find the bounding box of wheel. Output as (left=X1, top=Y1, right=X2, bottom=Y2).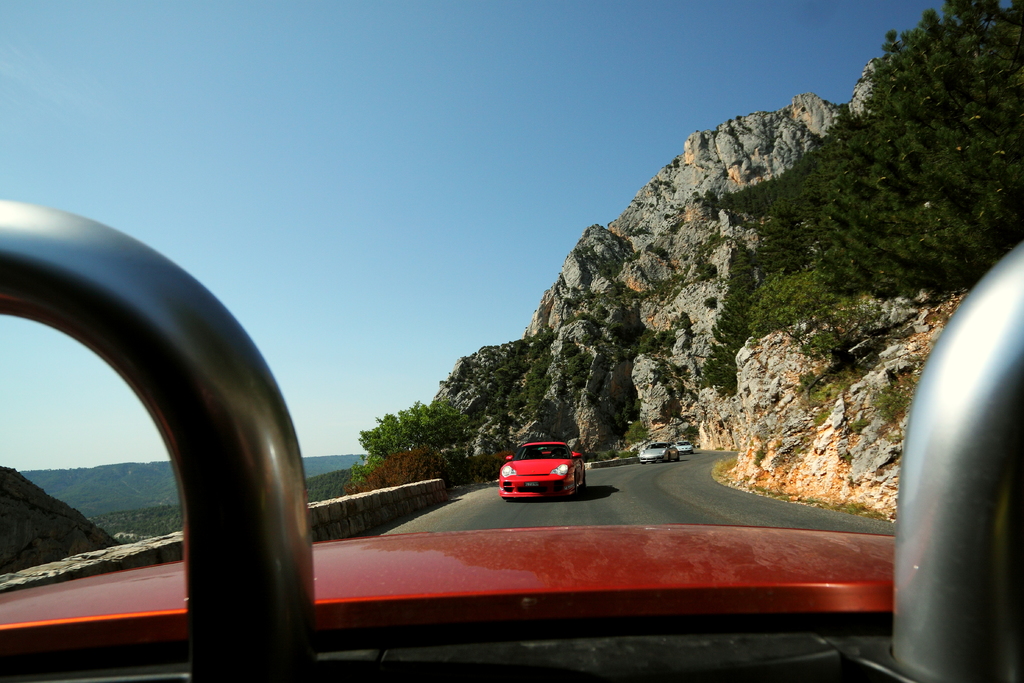
(left=573, top=472, right=581, bottom=497).
